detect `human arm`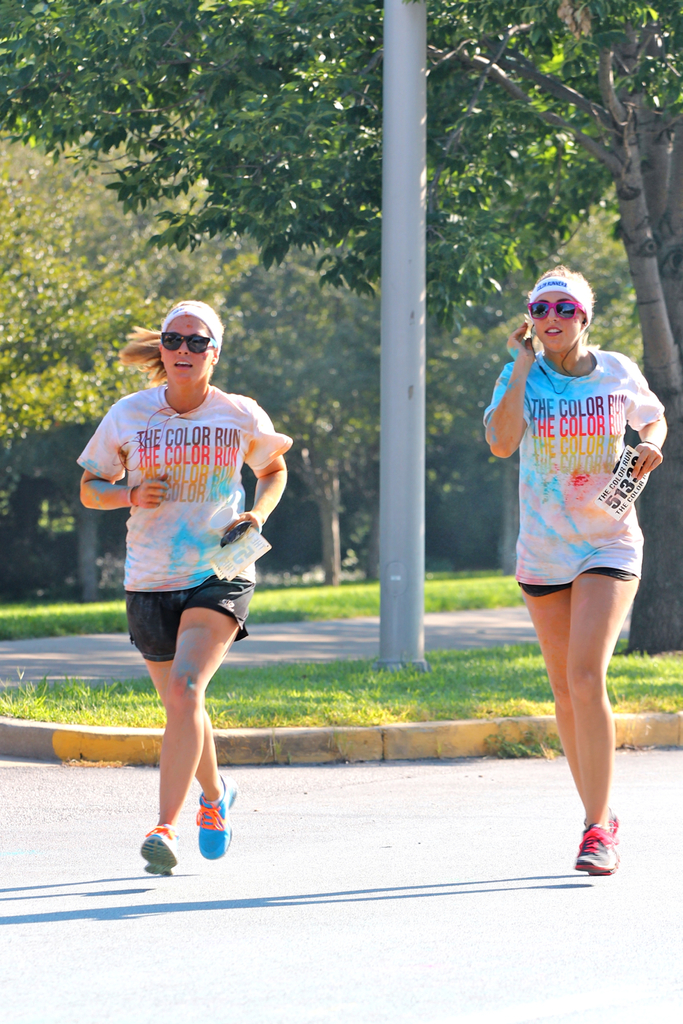
477, 319, 530, 462
